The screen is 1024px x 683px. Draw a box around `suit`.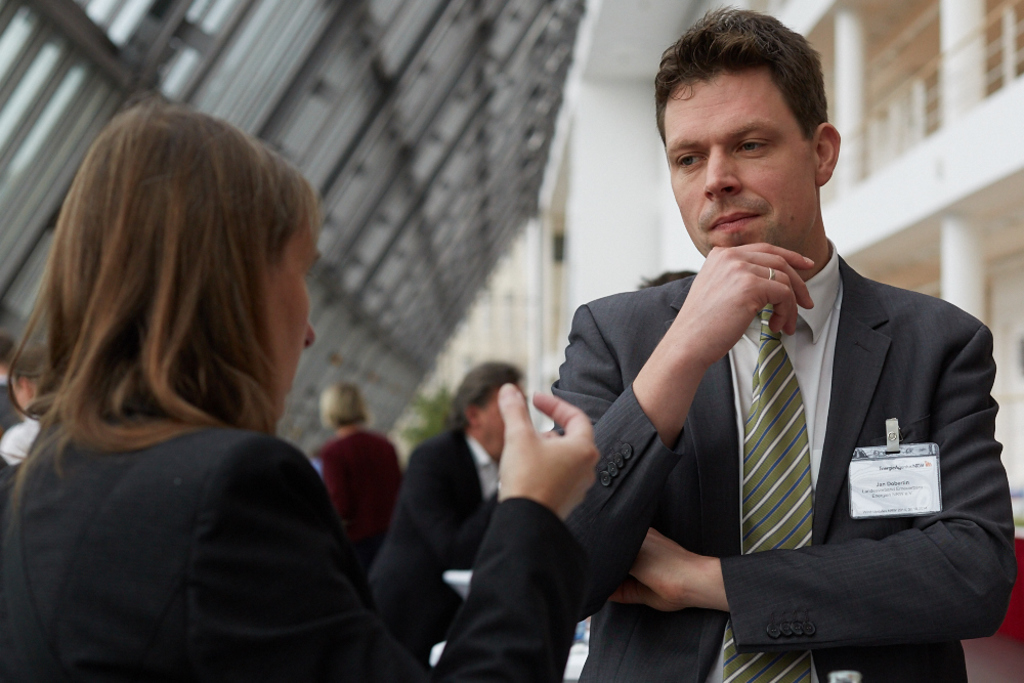
(x1=532, y1=194, x2=1017, y2=639).
